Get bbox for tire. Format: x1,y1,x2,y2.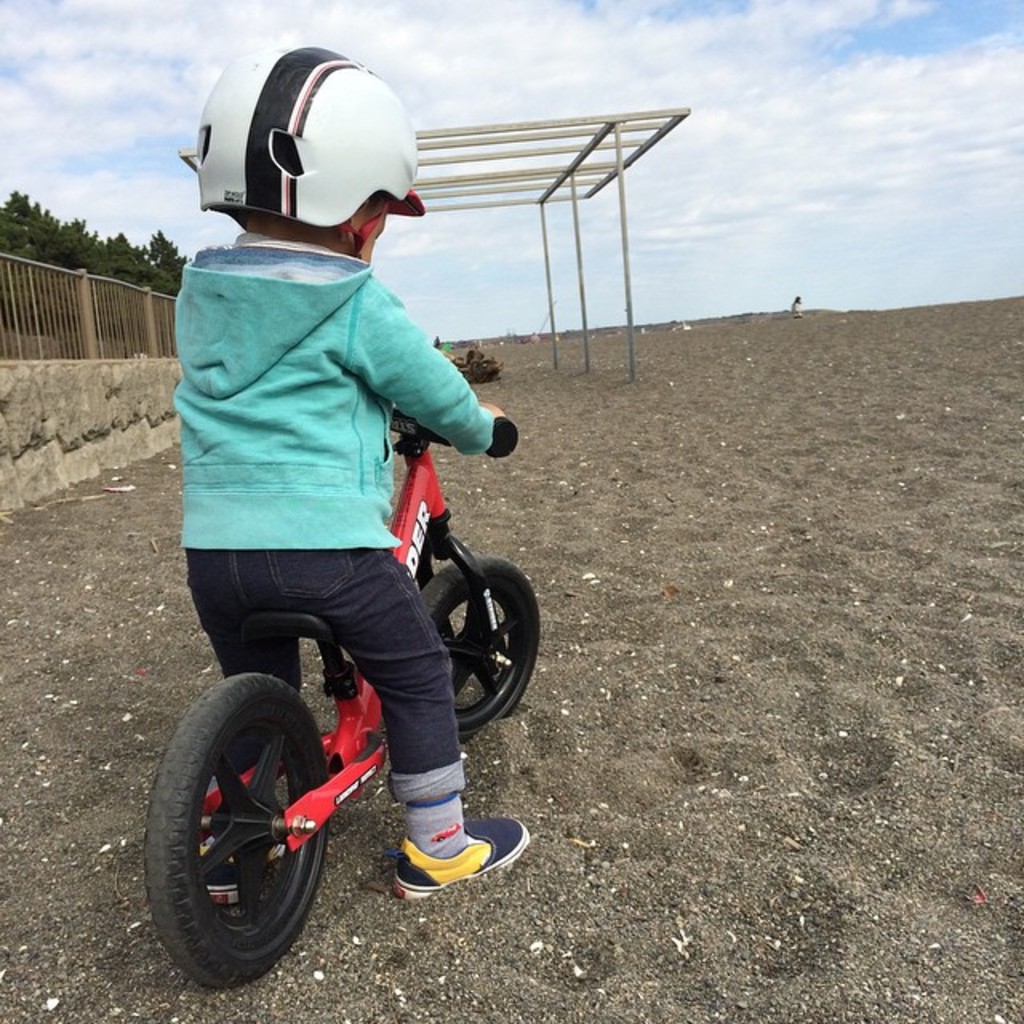
421,549,542,744.
